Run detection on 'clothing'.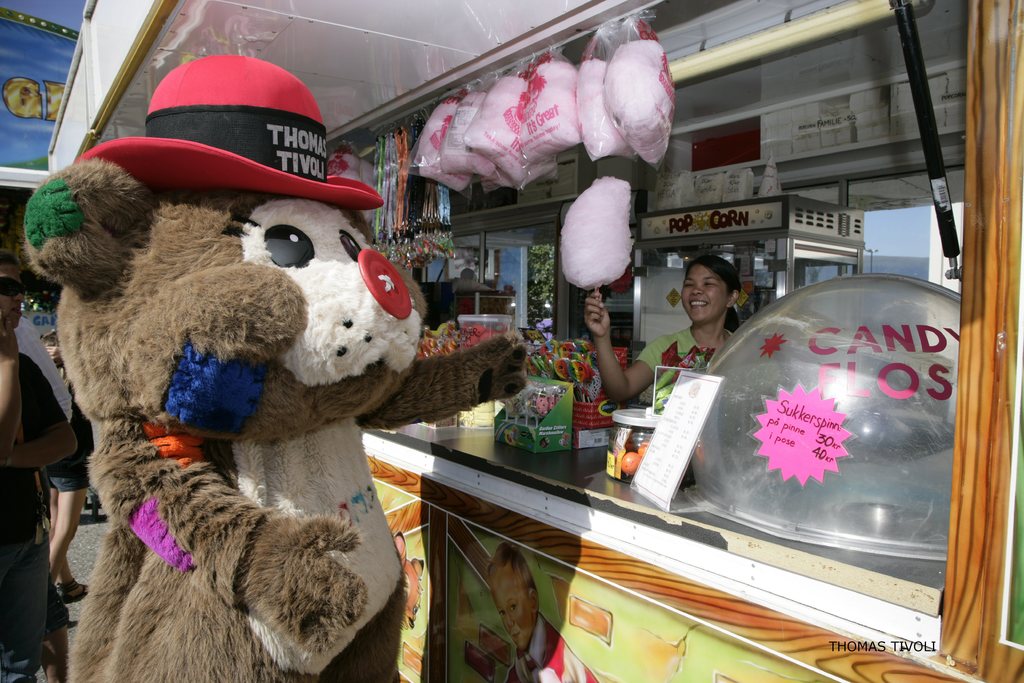
Result: {"left": 602, "top": 318, "right": 755, "bottom": 454}.
